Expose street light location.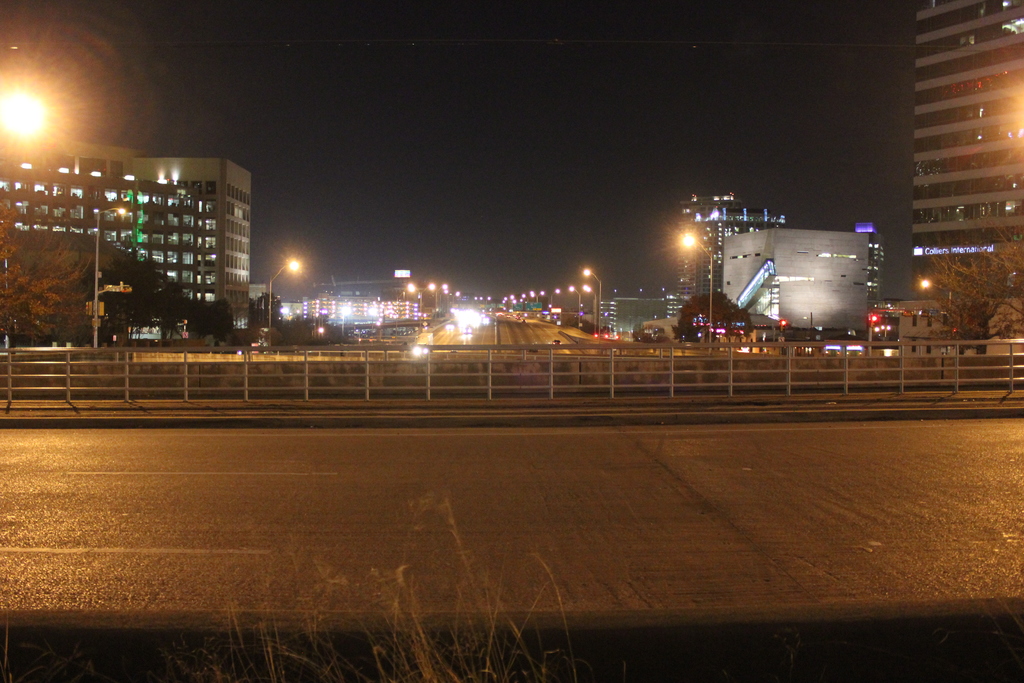
Exposed at detection(568, 285, 584, 333).
